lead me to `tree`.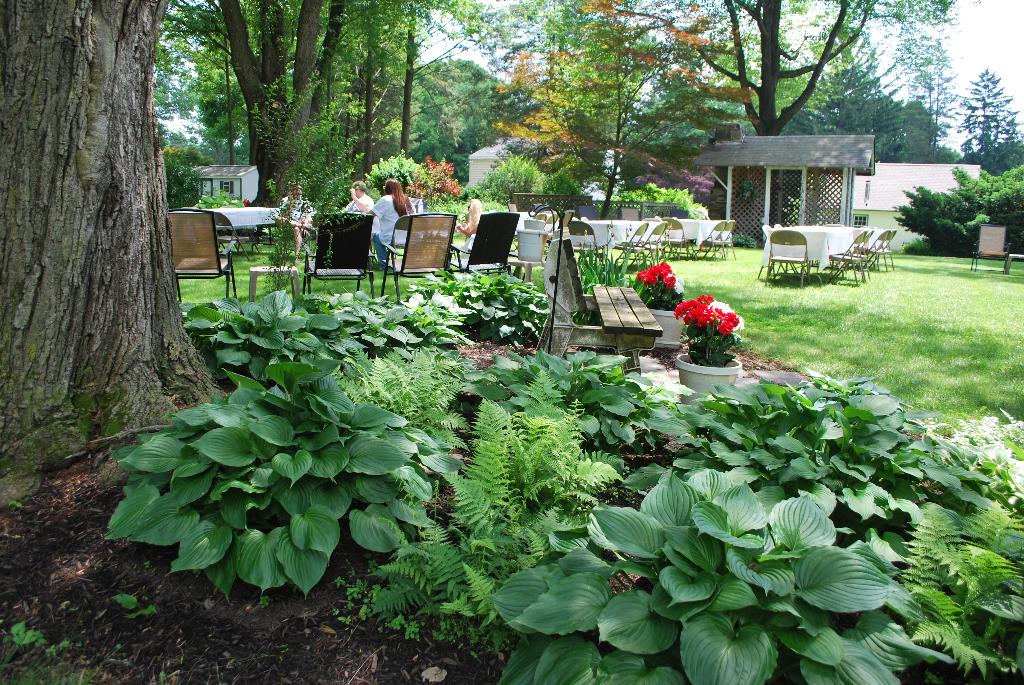
Lead to [796, 28, 943, 164].
